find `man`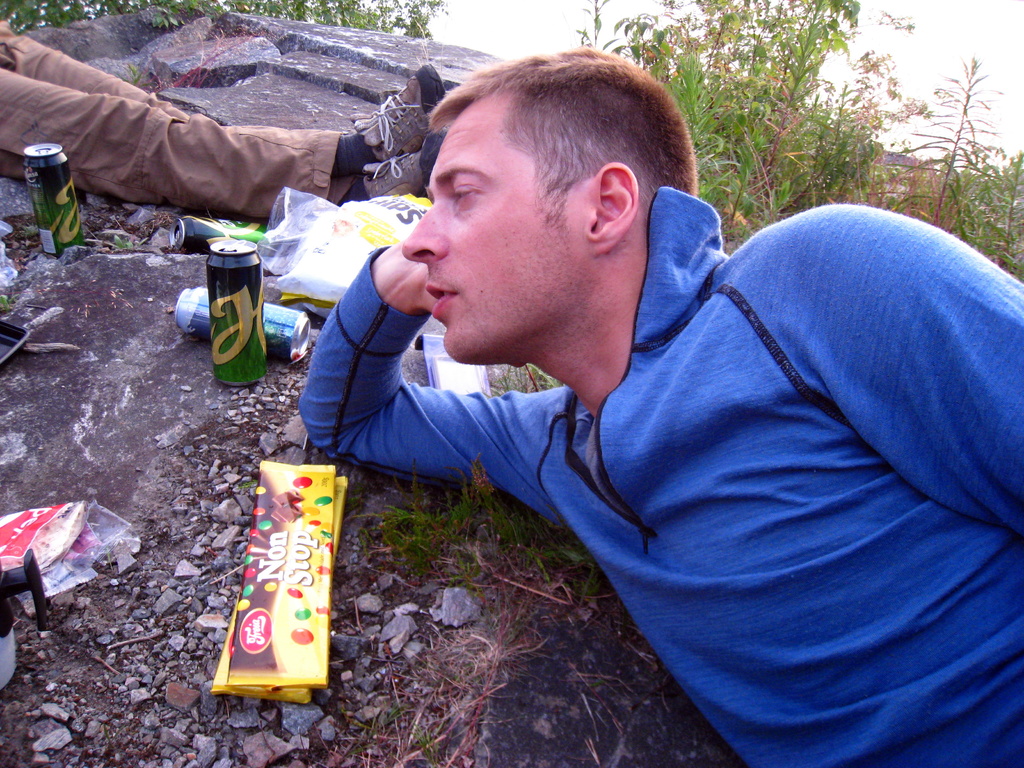
213 50 984 742
